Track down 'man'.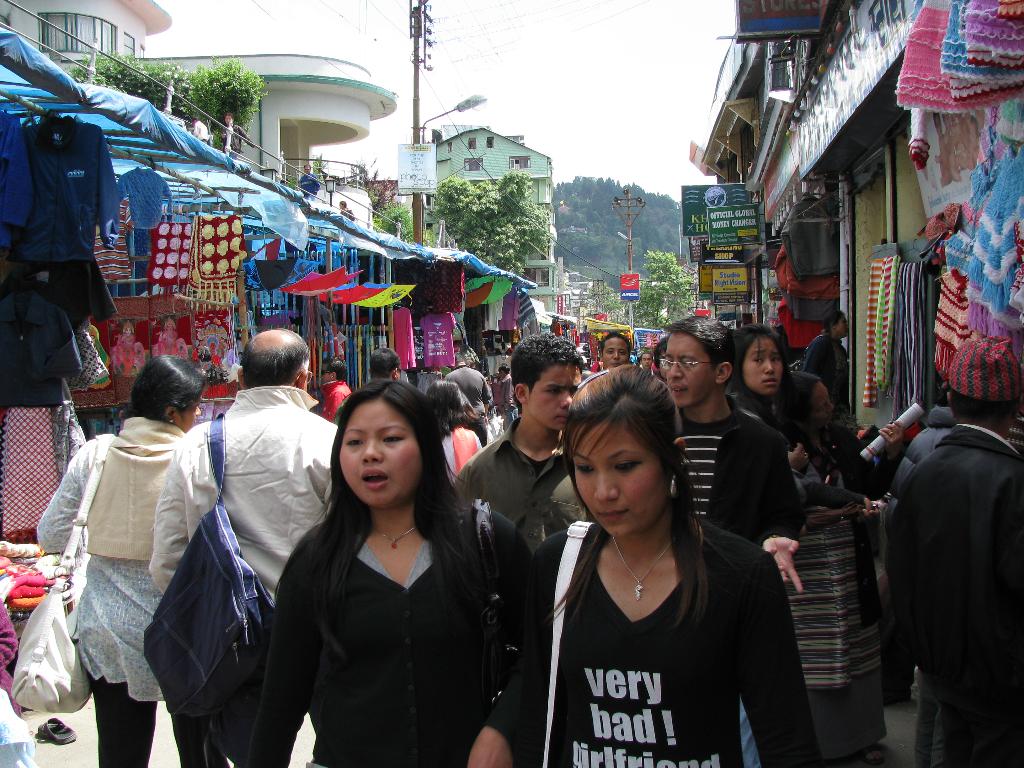
Tracked to (218,111,257,163).
